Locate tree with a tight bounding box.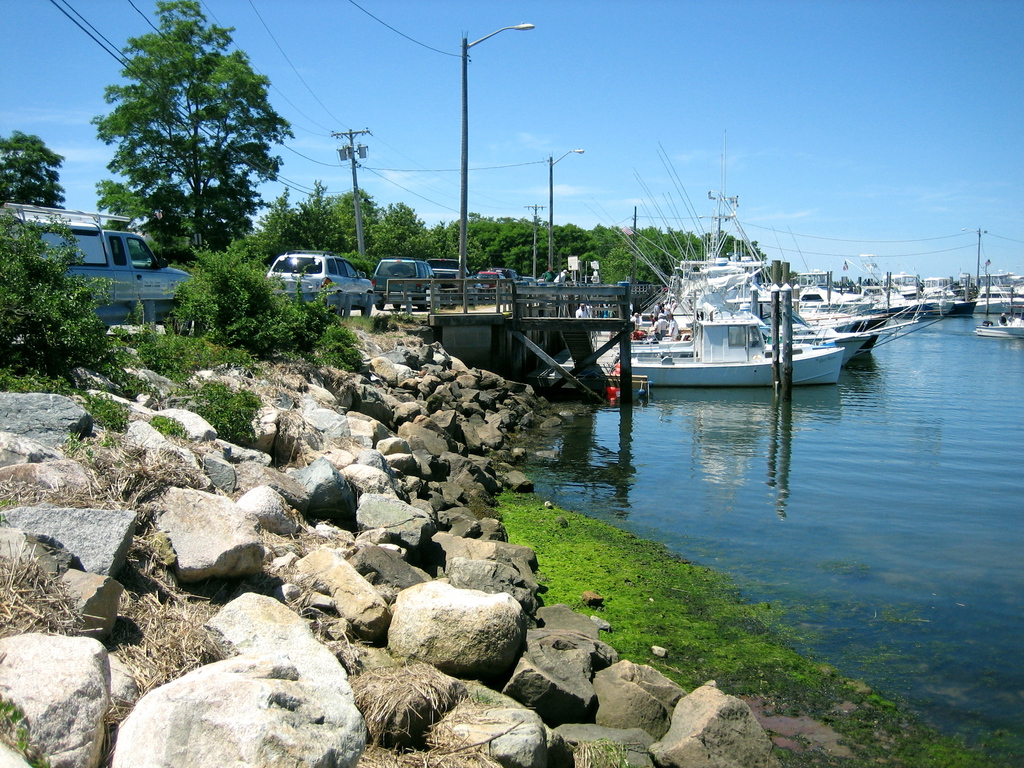
pyautogui.locateOnScreen(297, 179, 350, 259).
